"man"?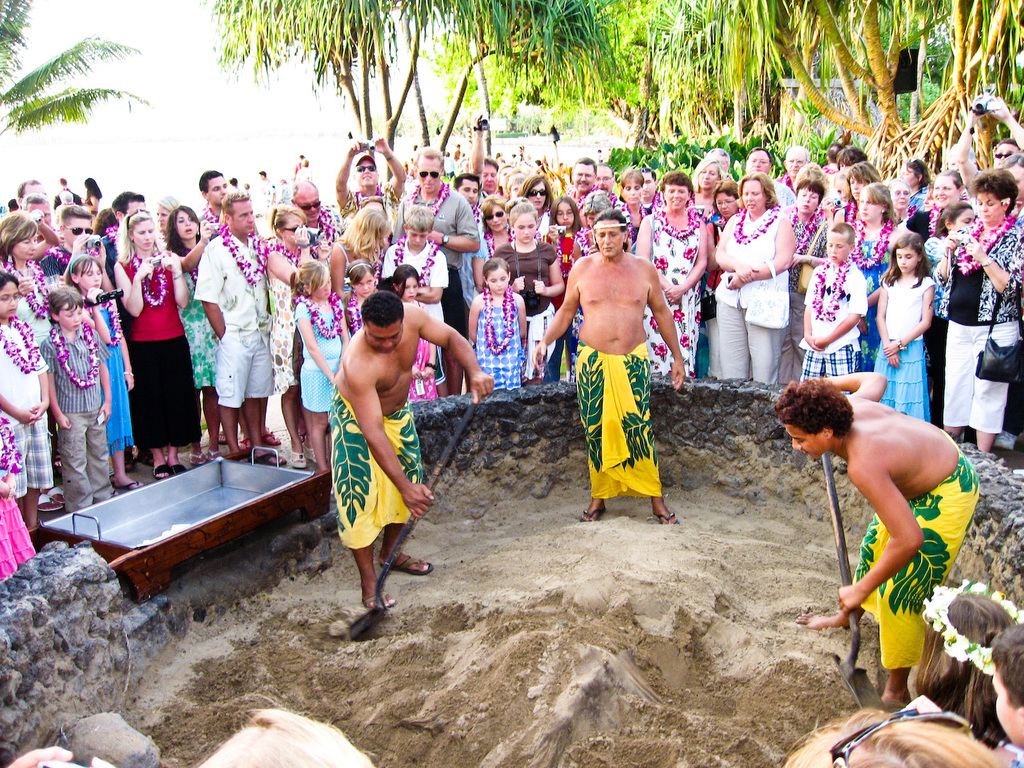
(786, 182, 828, 390)
